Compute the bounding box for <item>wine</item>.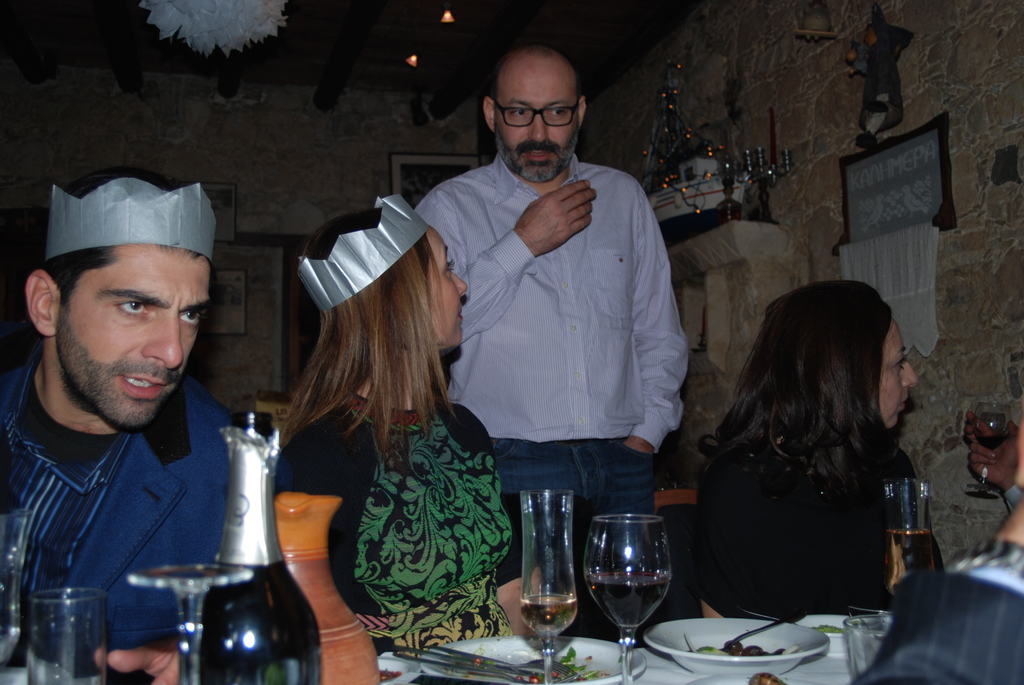
514,588,580,636.
